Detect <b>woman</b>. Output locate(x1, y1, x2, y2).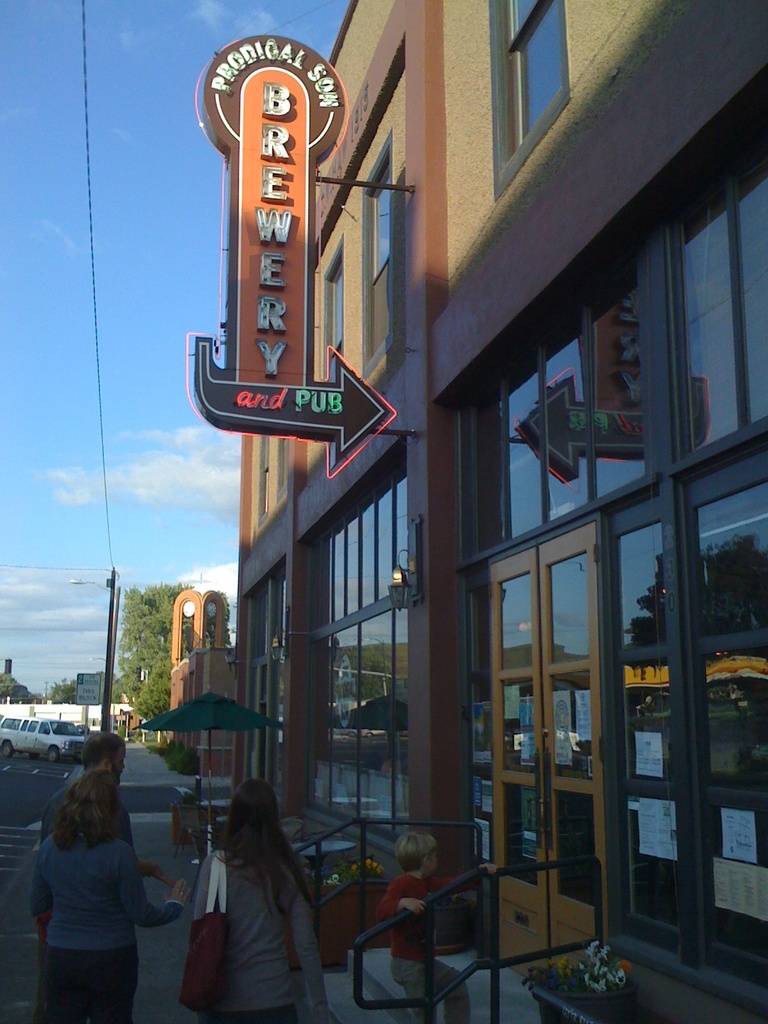
locate(164, 764, 327, 1015).
